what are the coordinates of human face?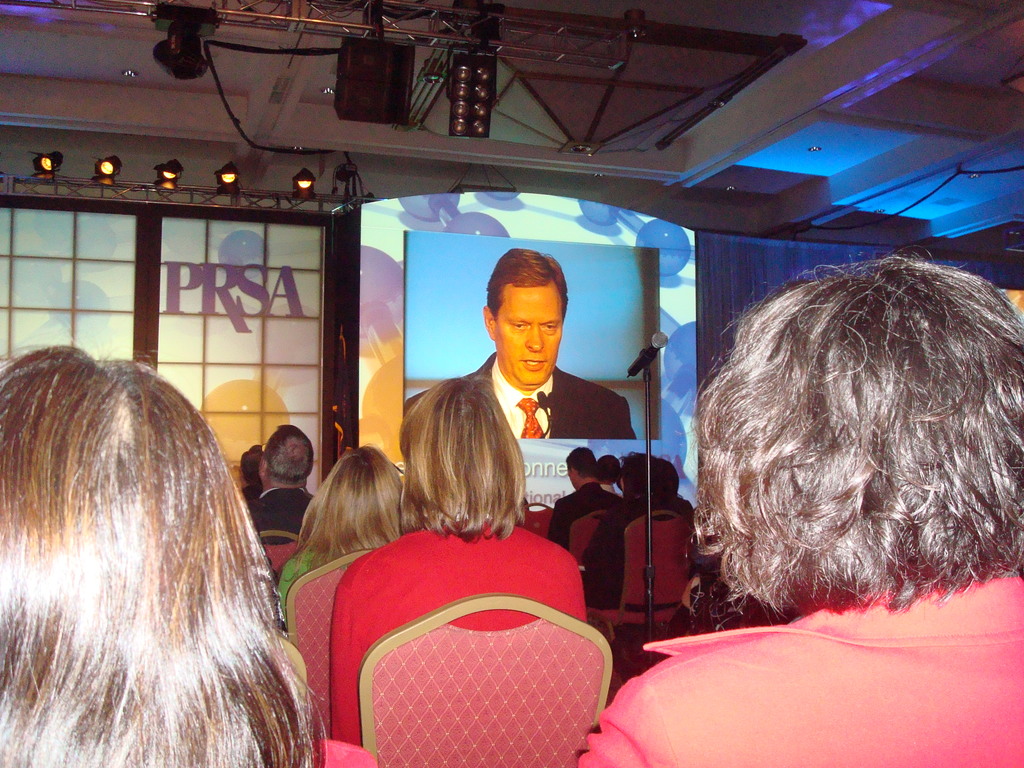
x1=492 y1=285 x2=563 y2=388.
